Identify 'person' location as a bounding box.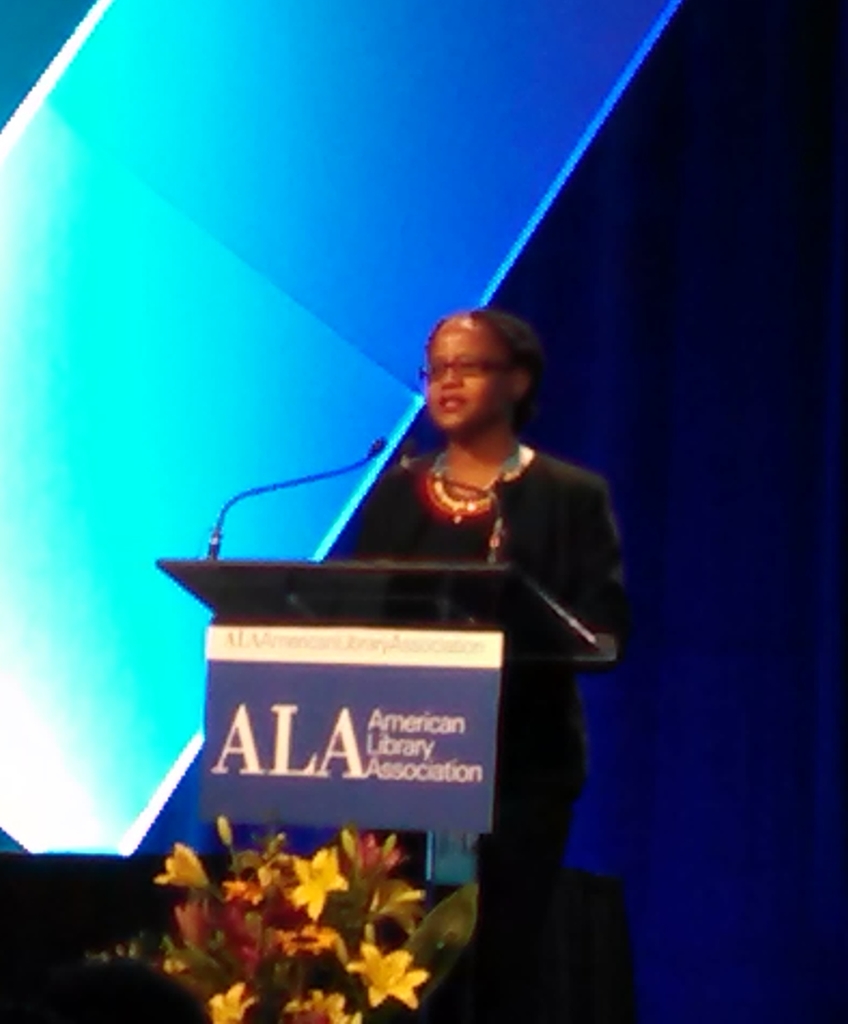
353 309 625 1020.
